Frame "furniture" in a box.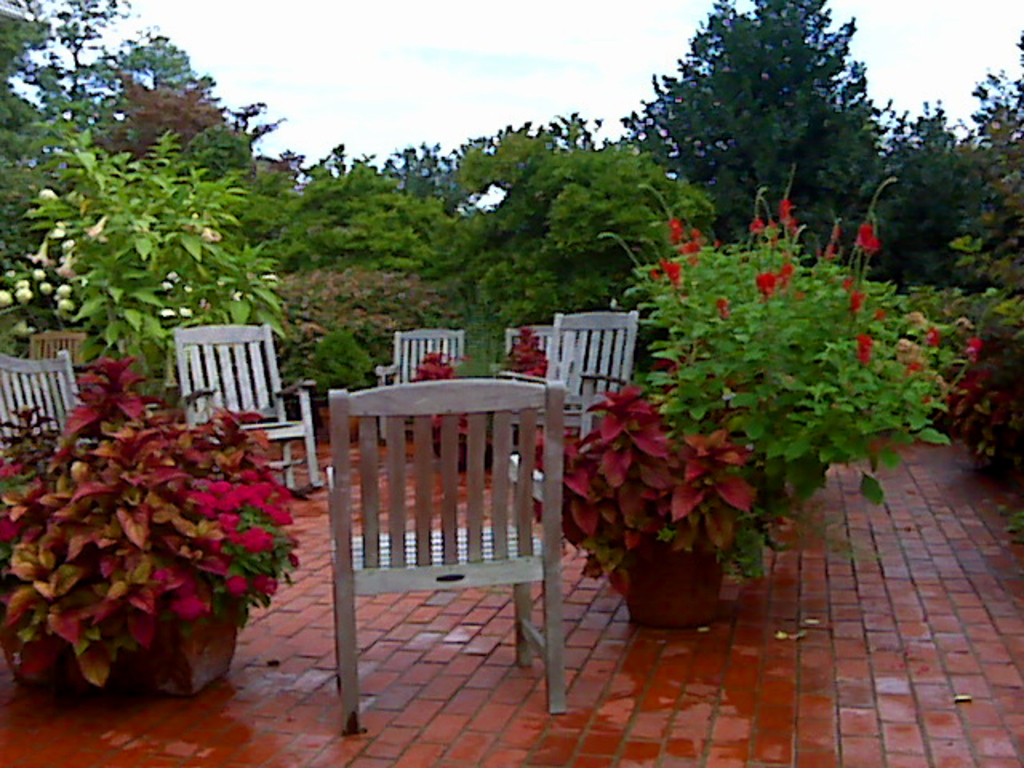
bbox=(325, 378, 571, 736).
